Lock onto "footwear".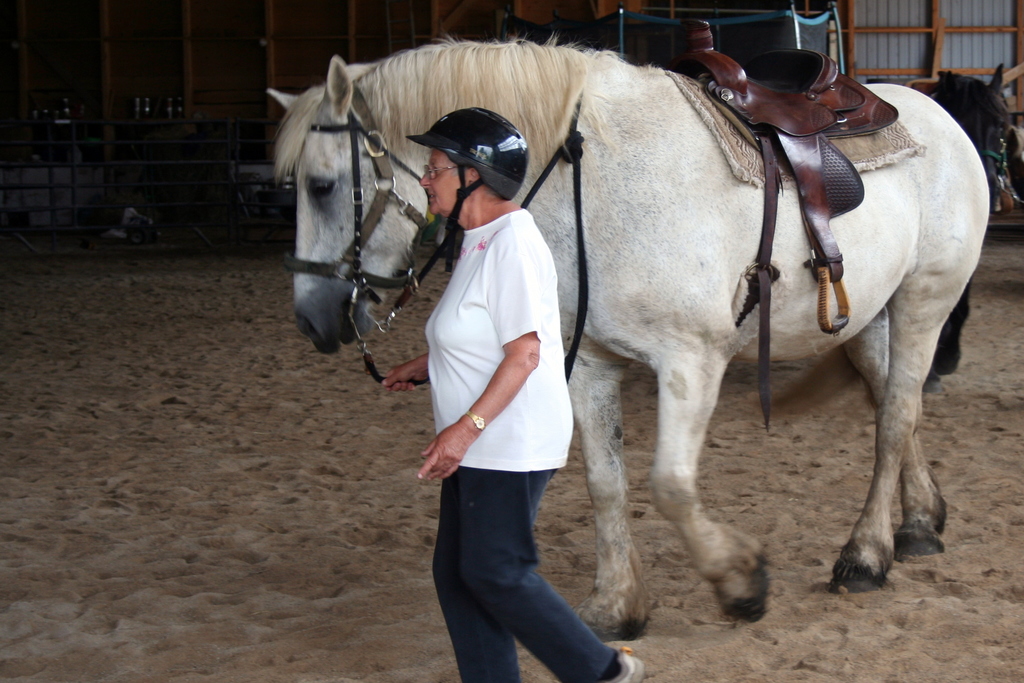
Locked: Rect(614, 645, 646, 682).
